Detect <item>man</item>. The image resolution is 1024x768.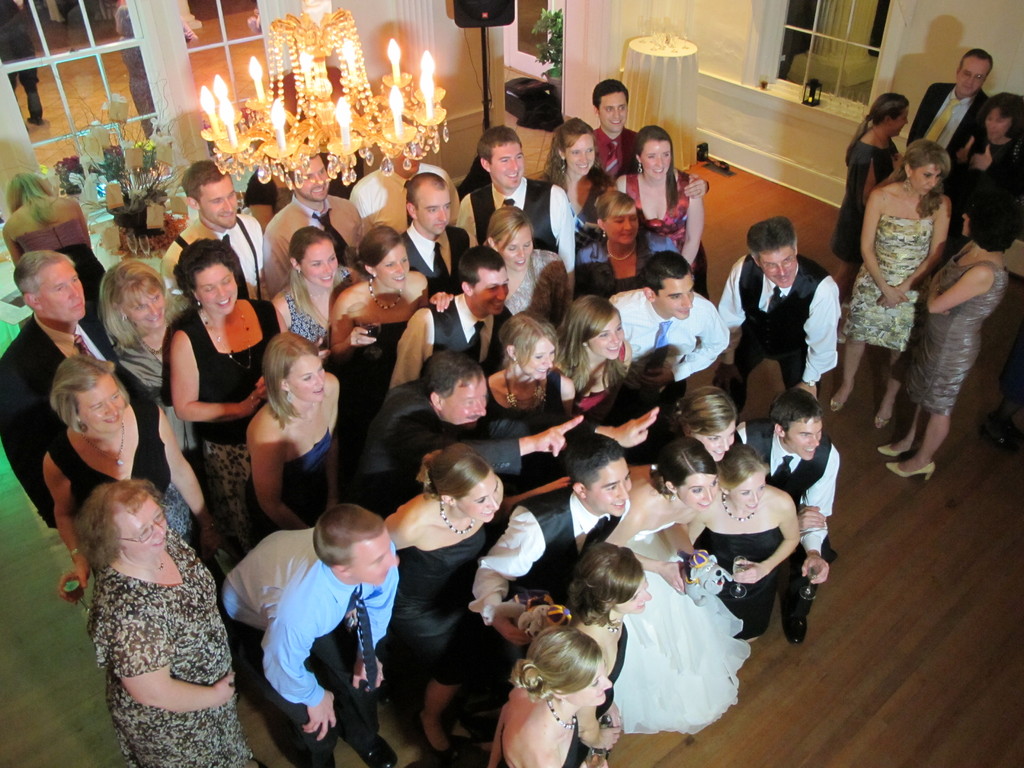
<box>617,220,750,387</box>.
